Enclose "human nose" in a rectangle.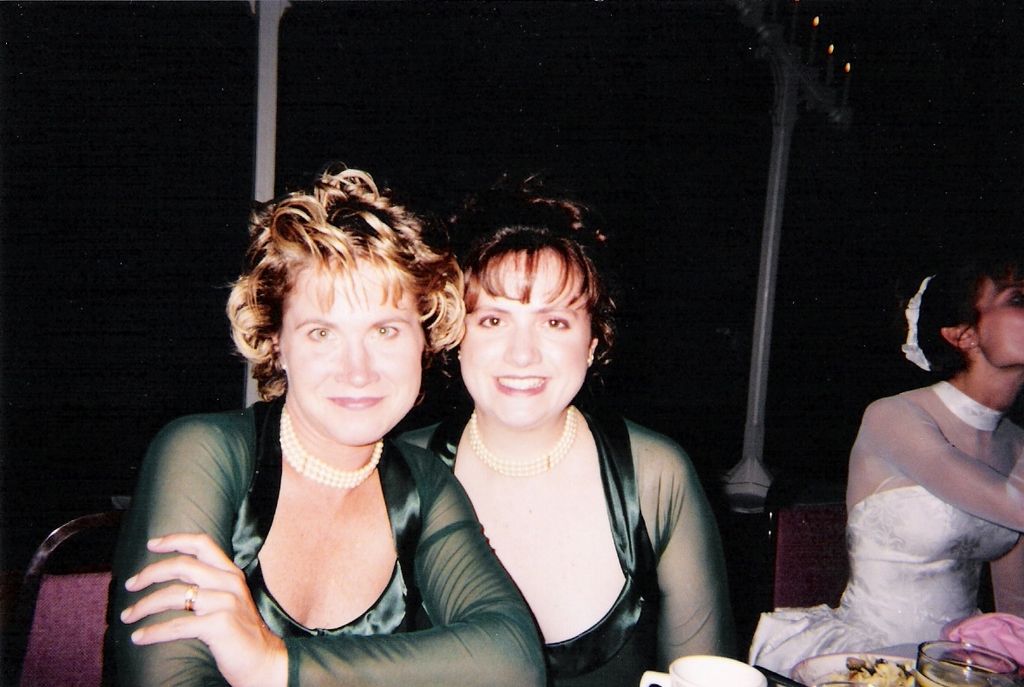
501/322/541/370.
